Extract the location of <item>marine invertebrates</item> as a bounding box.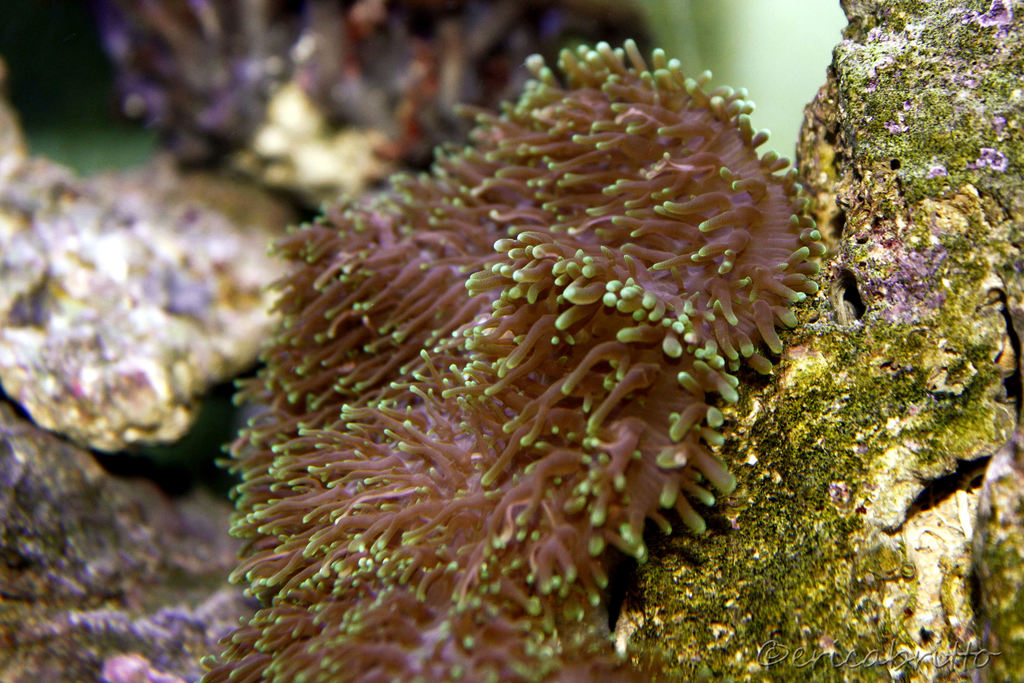
(244,59,817,667).
